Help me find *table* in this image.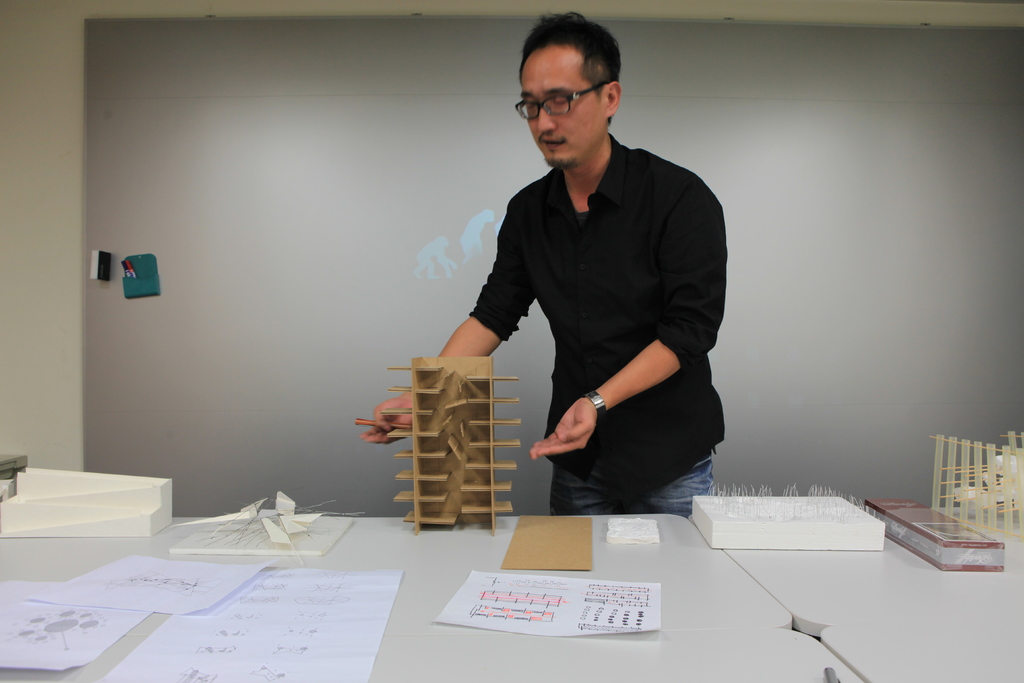
Found it: pyautogui.locateOnScreen(59, 505, 989, 670).
